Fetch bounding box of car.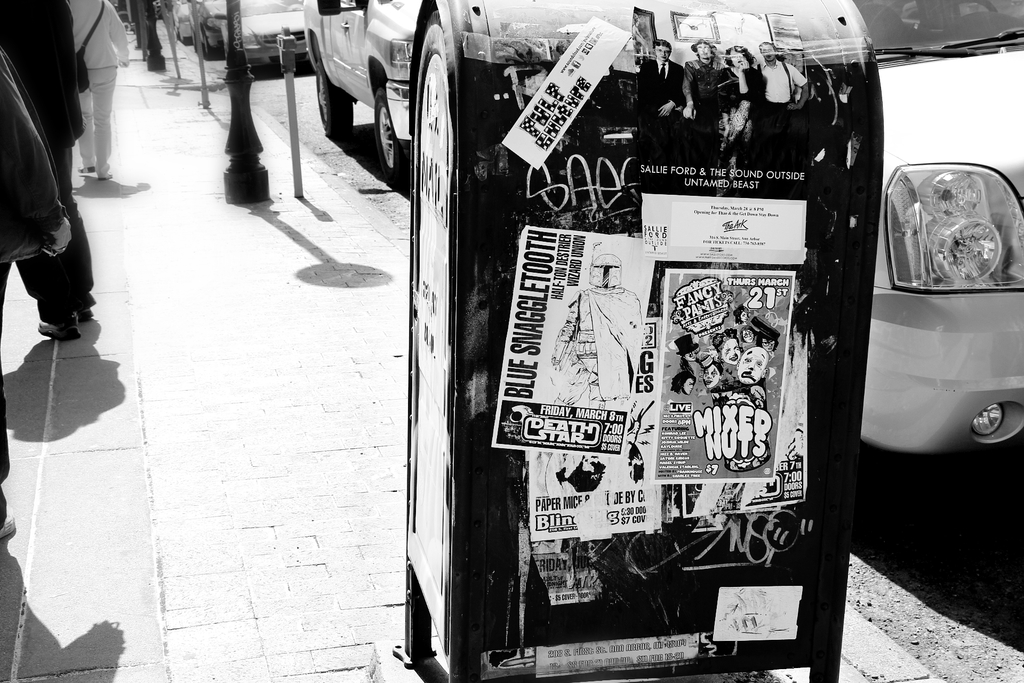
Bbox: <box>863,0,1023,457</box>.
